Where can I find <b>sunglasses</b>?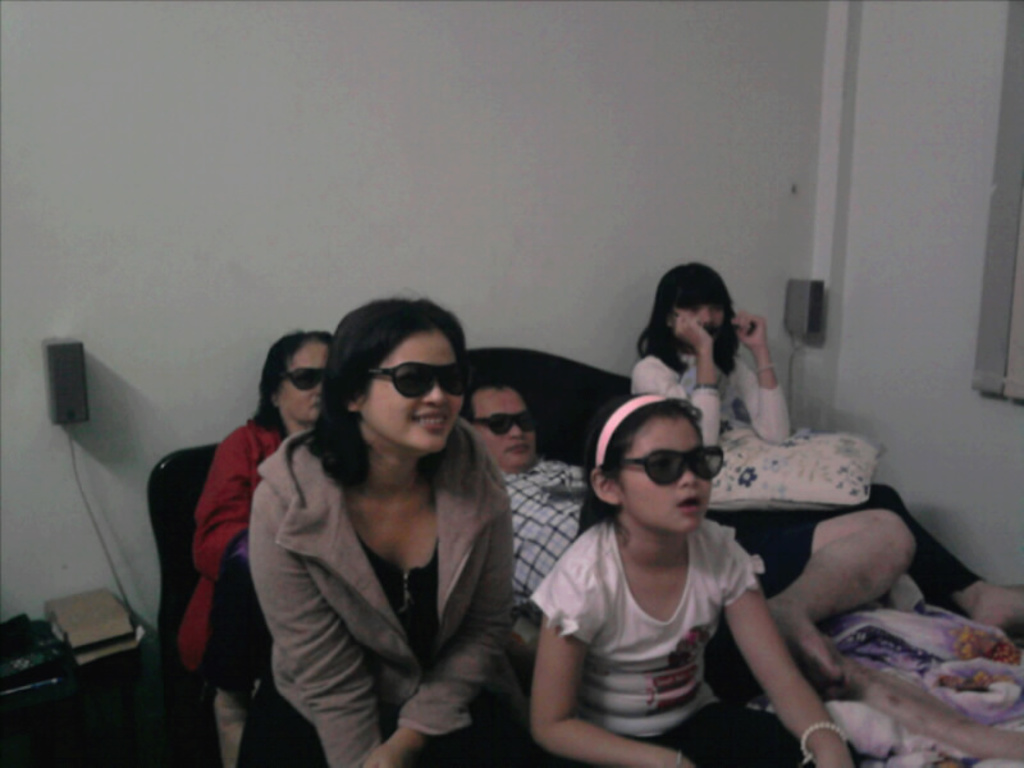
You can find it at 671/311/735/340.
